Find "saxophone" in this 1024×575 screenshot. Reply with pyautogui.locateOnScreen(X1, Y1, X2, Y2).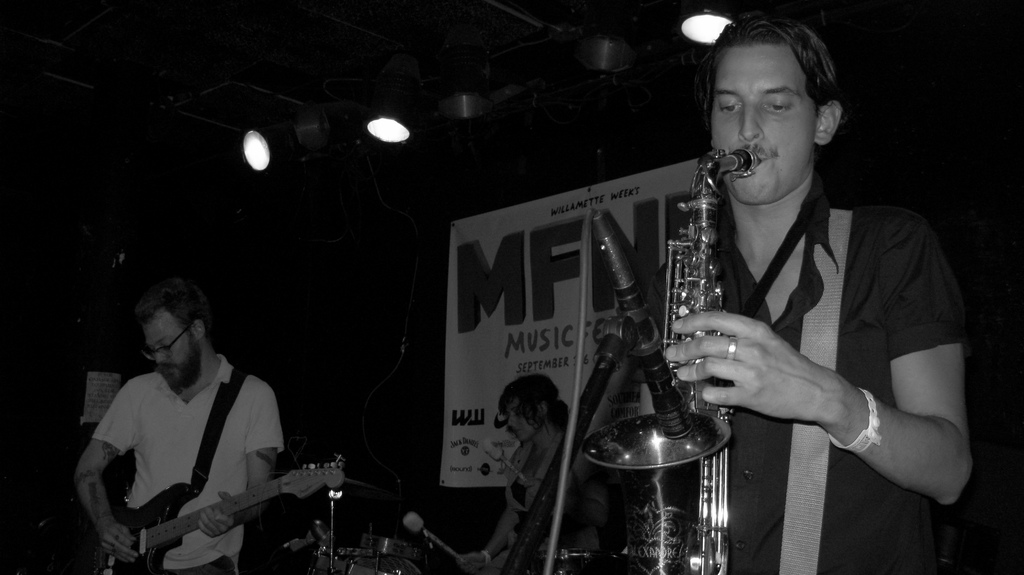
pyautogui.locateOnScreen(575, 146, 763, 574).
